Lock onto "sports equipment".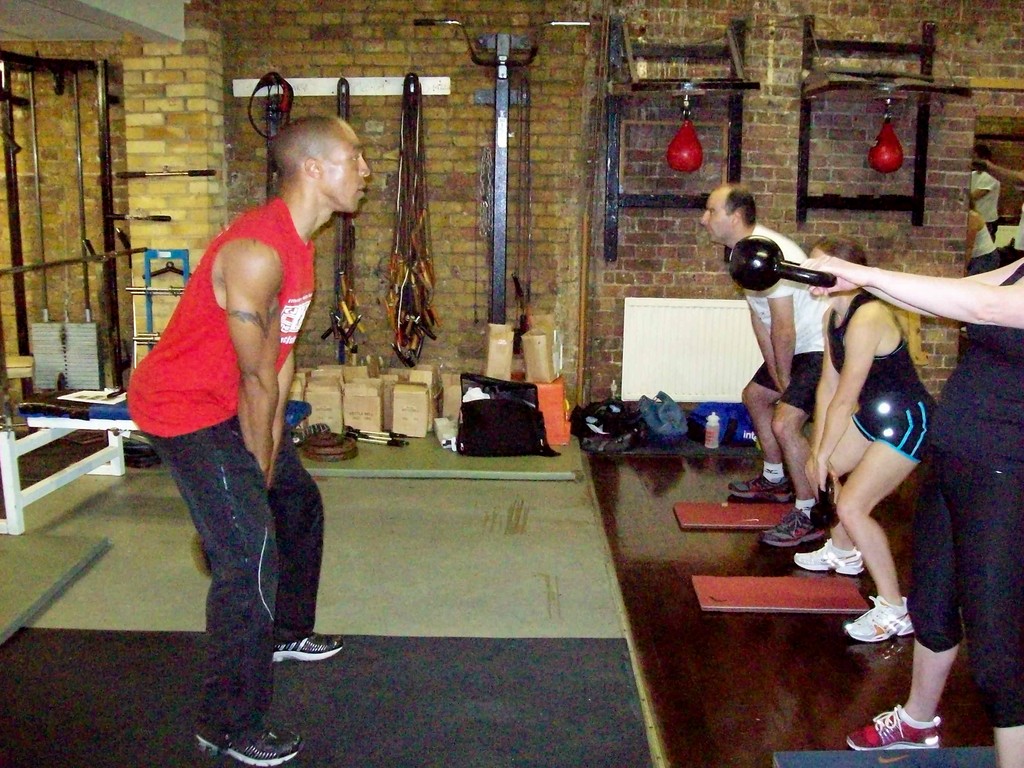
Locked: {"x1": 727, "y1": 236, "x2": 839, "y2": 294}.
